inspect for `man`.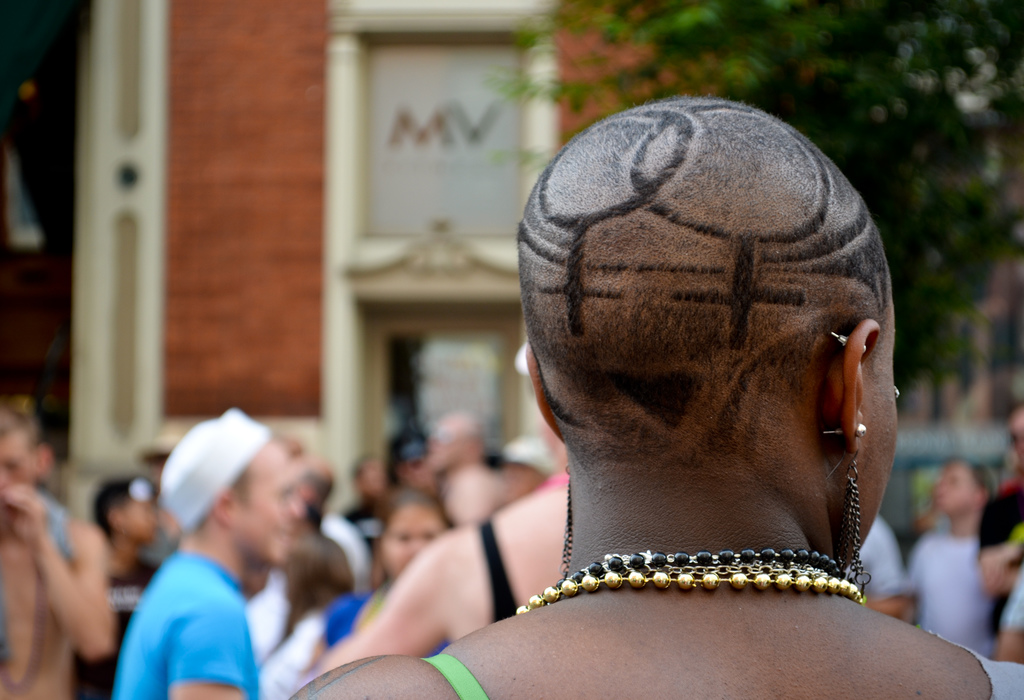
Inspection: 109/410/303/699.
